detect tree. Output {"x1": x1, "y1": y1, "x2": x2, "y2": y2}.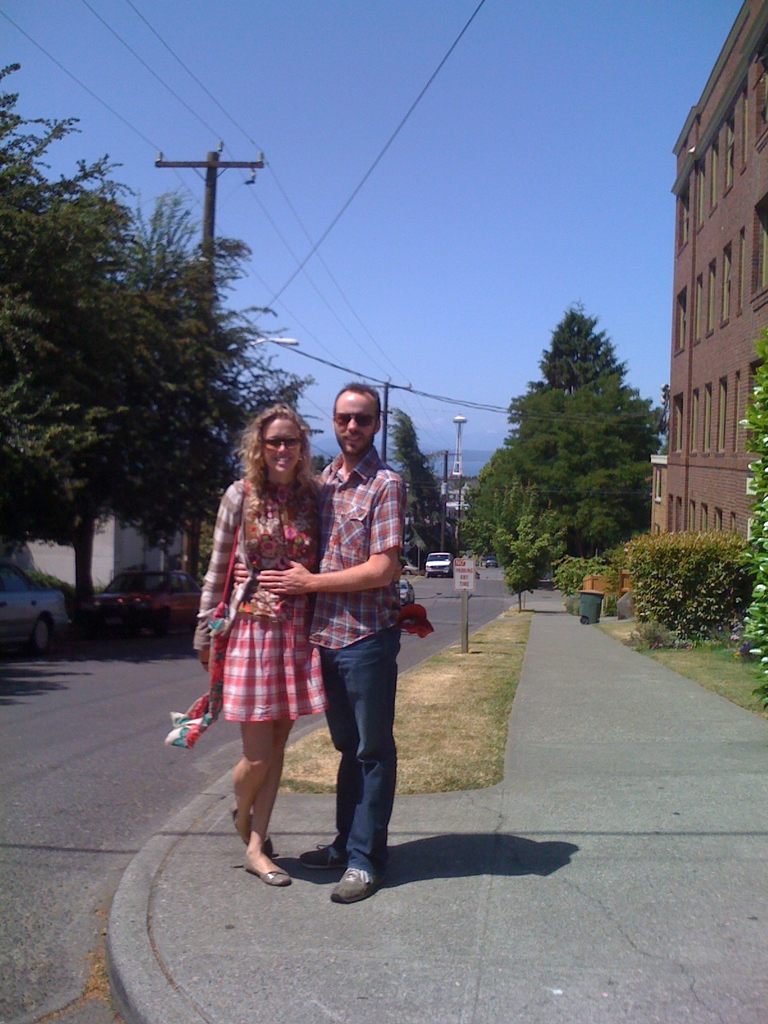
{"x1": 2, "y1": 58, "x2": 432, "y2": 657}.
